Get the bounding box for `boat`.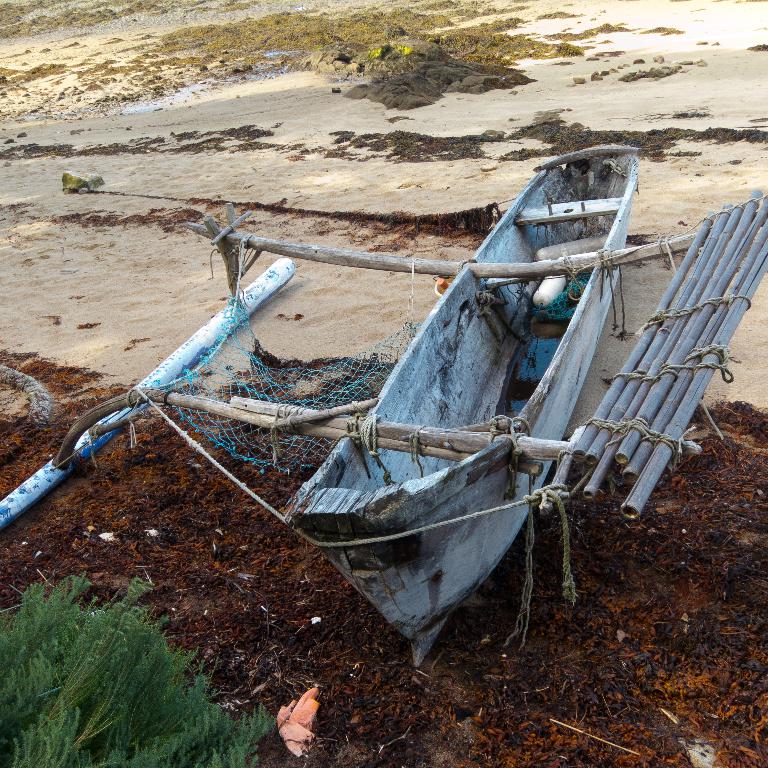
281/144/637/673.
